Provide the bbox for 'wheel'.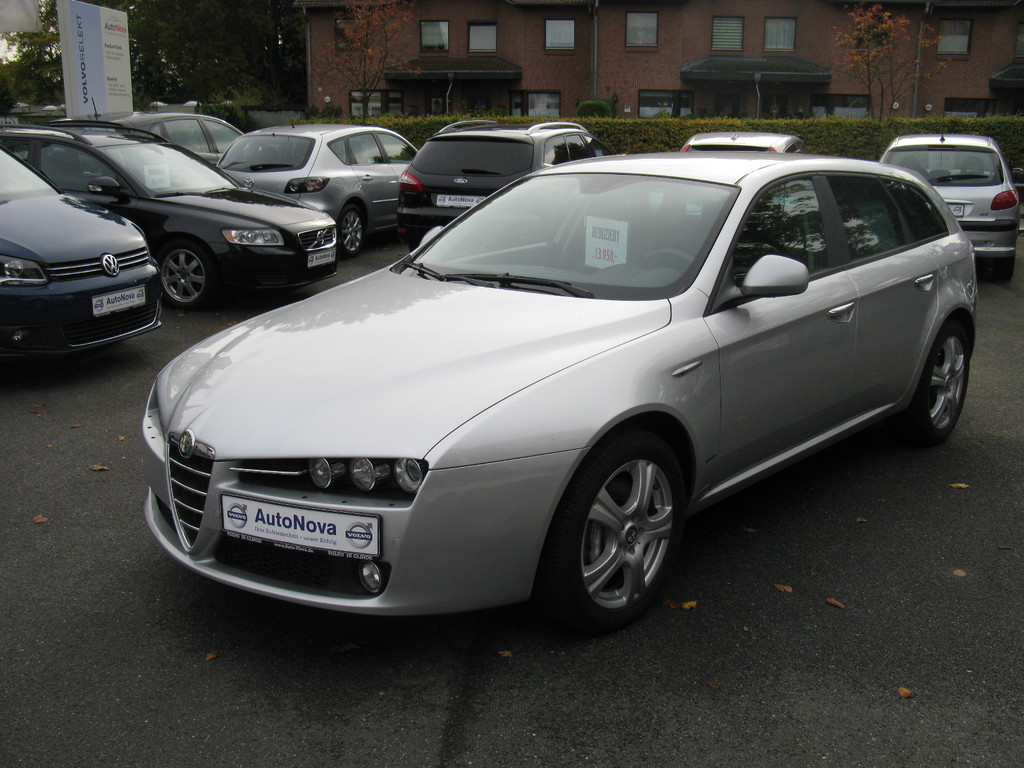
539/404/698/634.
